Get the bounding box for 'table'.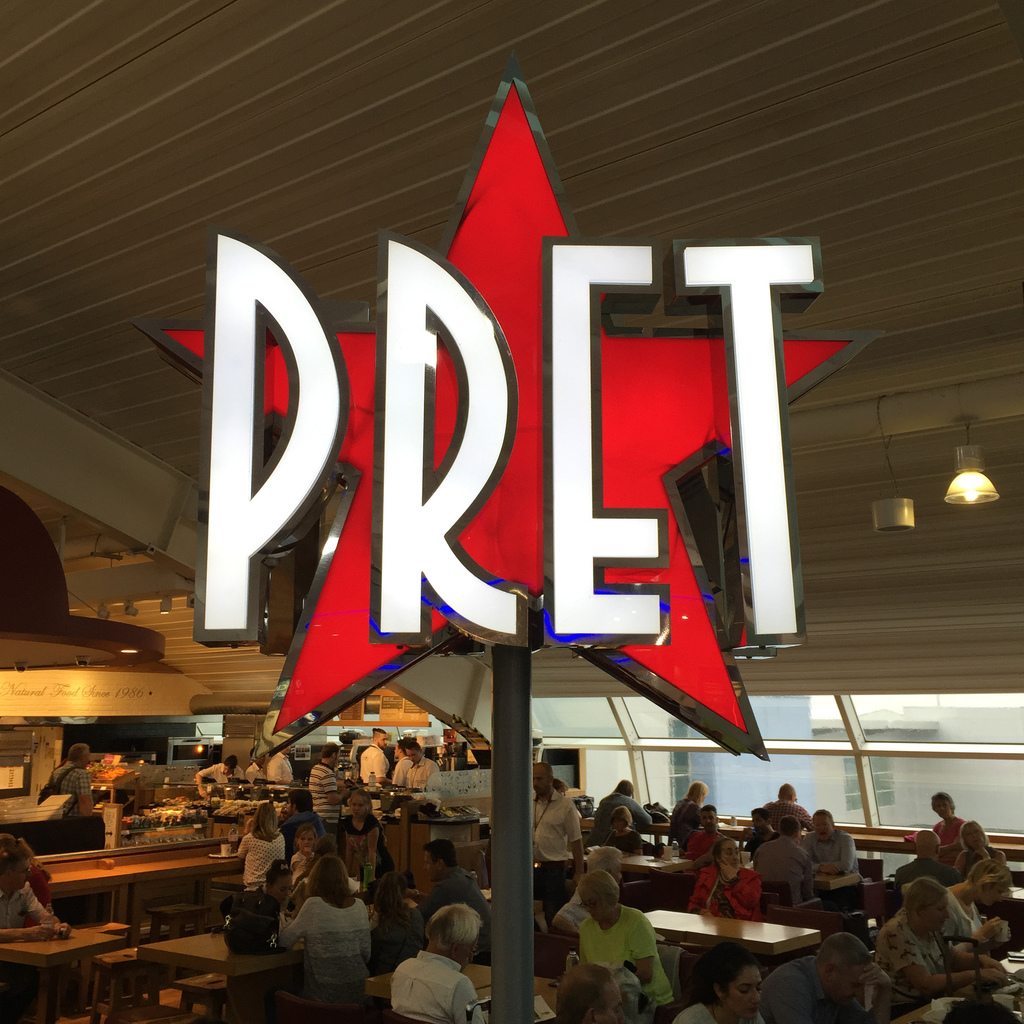
(0,916,132,1023).
